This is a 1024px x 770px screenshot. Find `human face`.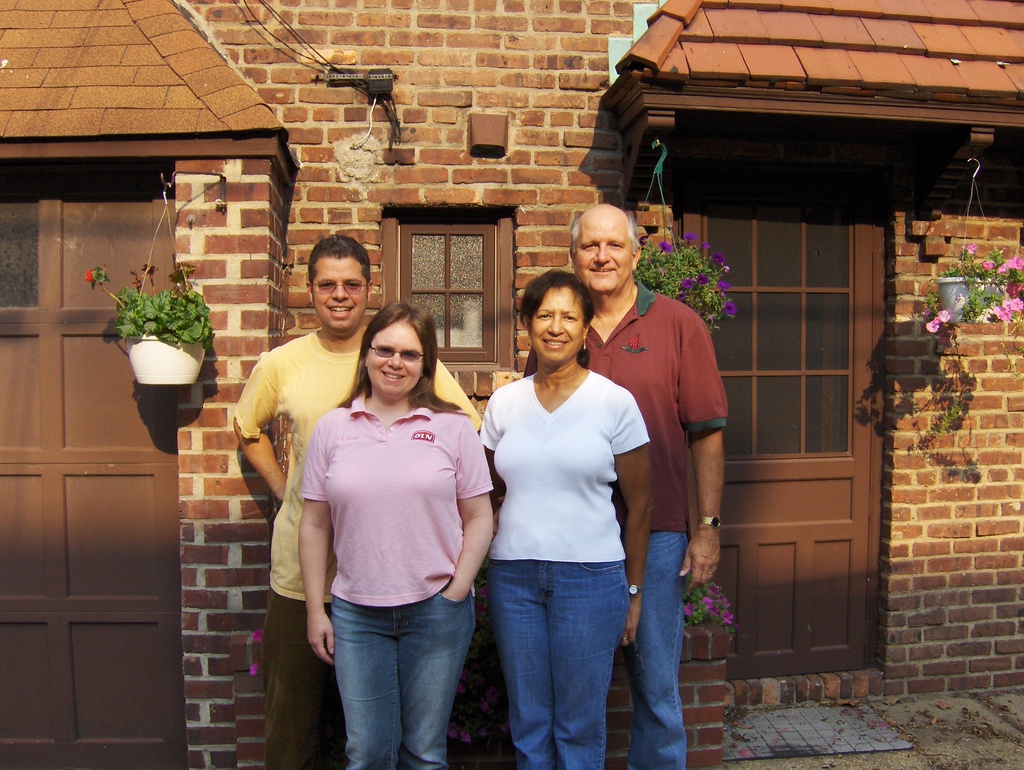
Bounding box: BBox(577, 213, 634, 291).
